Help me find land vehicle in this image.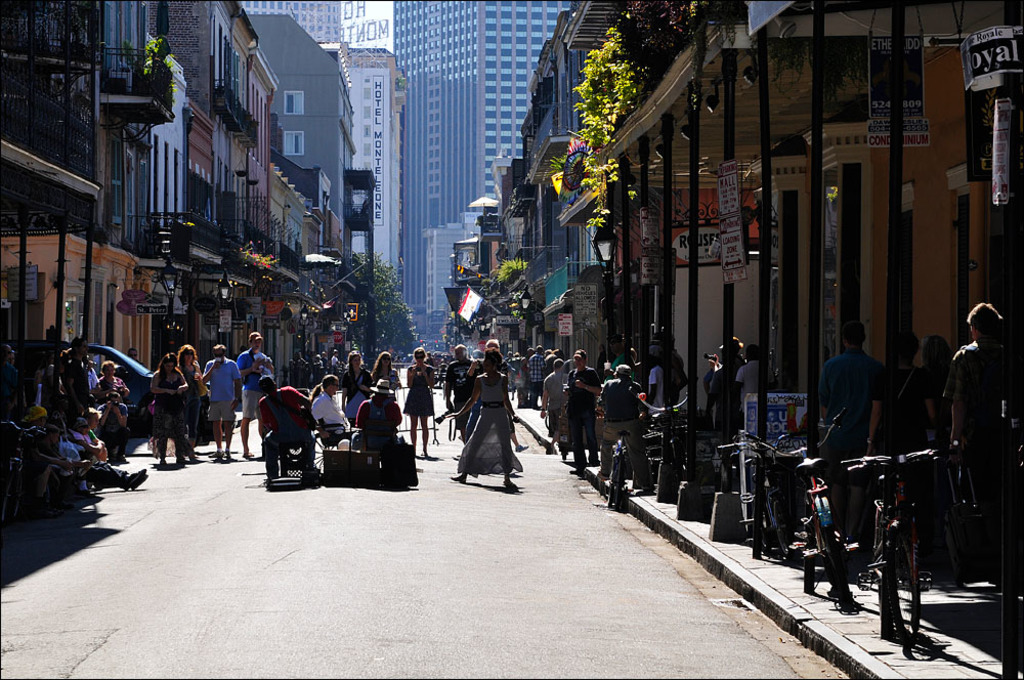
Found it: x1=60 y1=341 x2=221 y2=454.
